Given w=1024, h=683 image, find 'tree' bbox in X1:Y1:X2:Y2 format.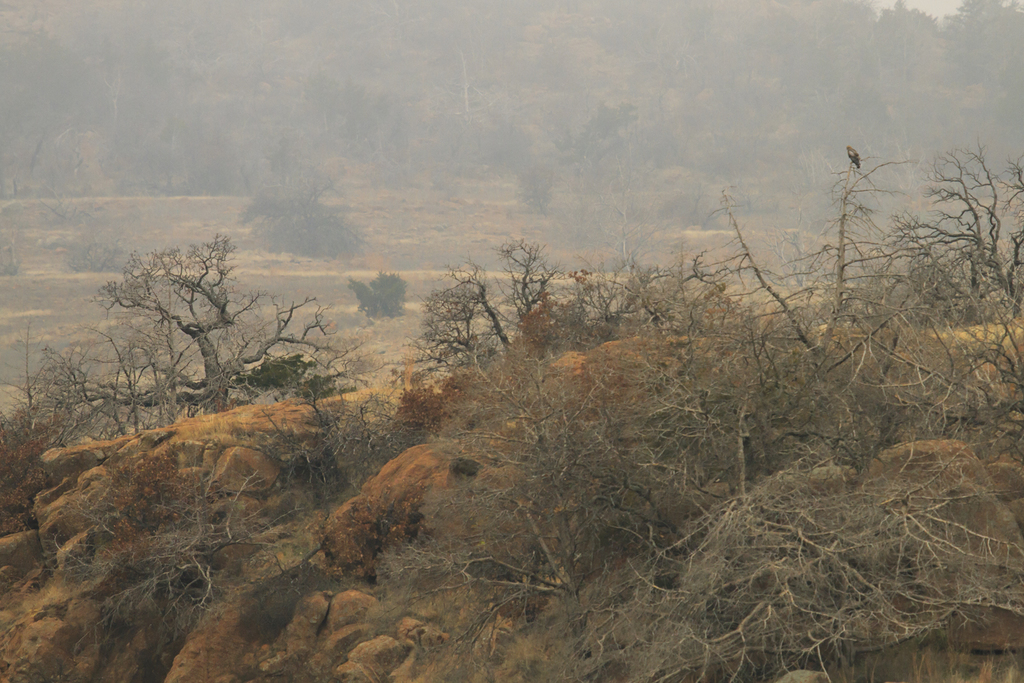
0:406:58:537.
